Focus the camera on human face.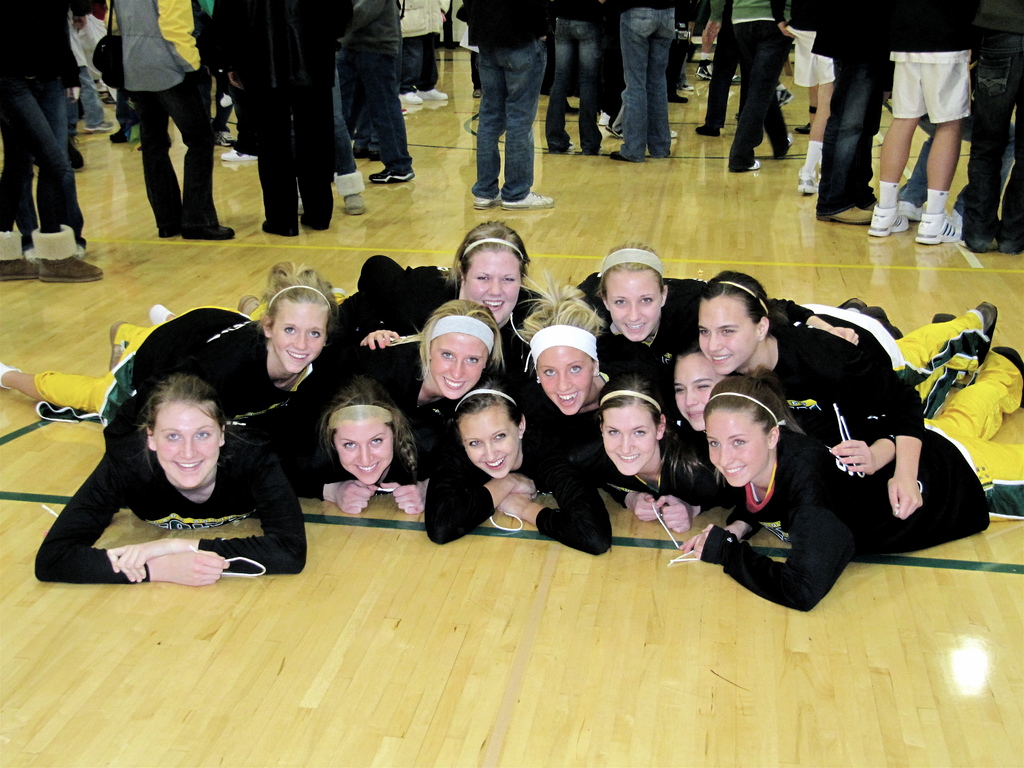
Focus region: [676,351,728,433].
